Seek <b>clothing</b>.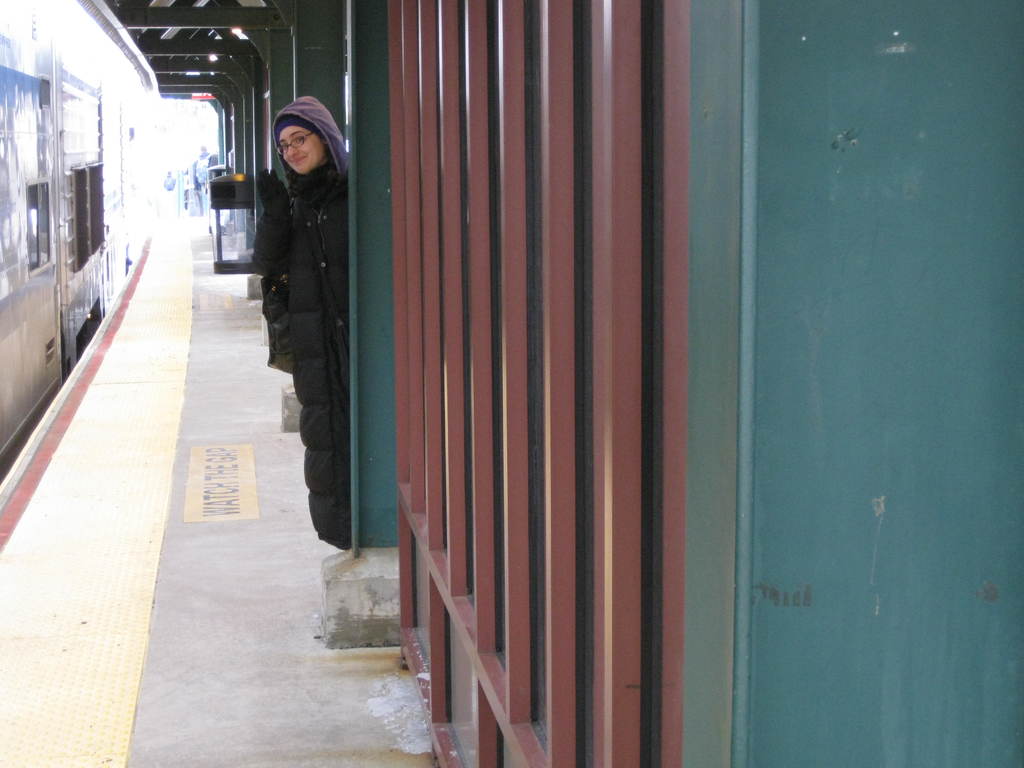
locate(189, 151, 207, 213).
